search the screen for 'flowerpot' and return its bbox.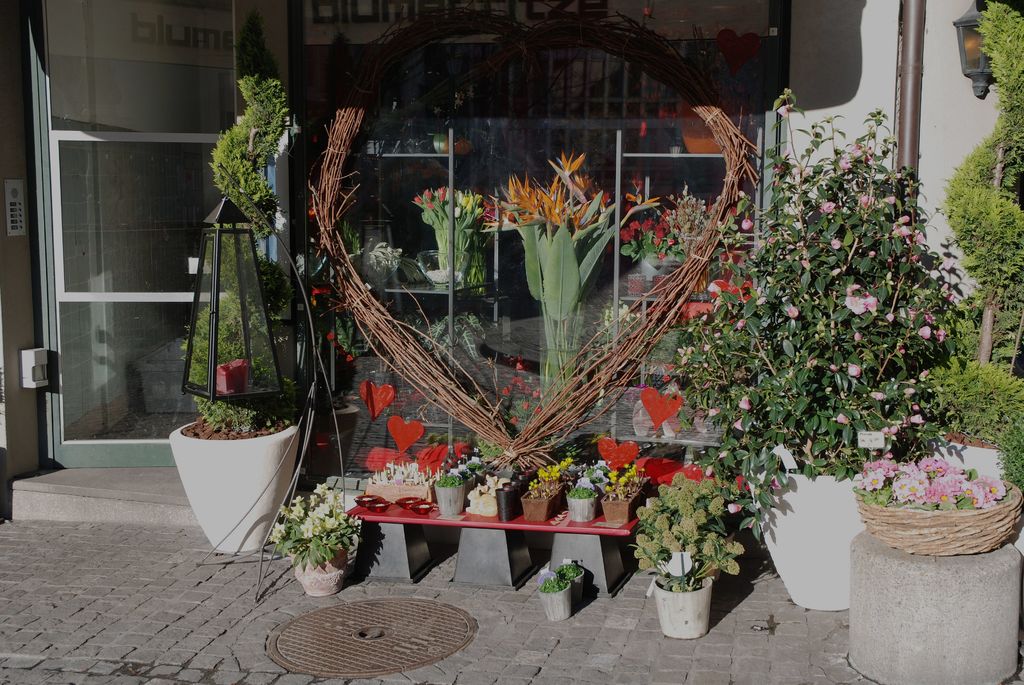
Found: (x1=596, y1=478, x2=650, y2=524).
